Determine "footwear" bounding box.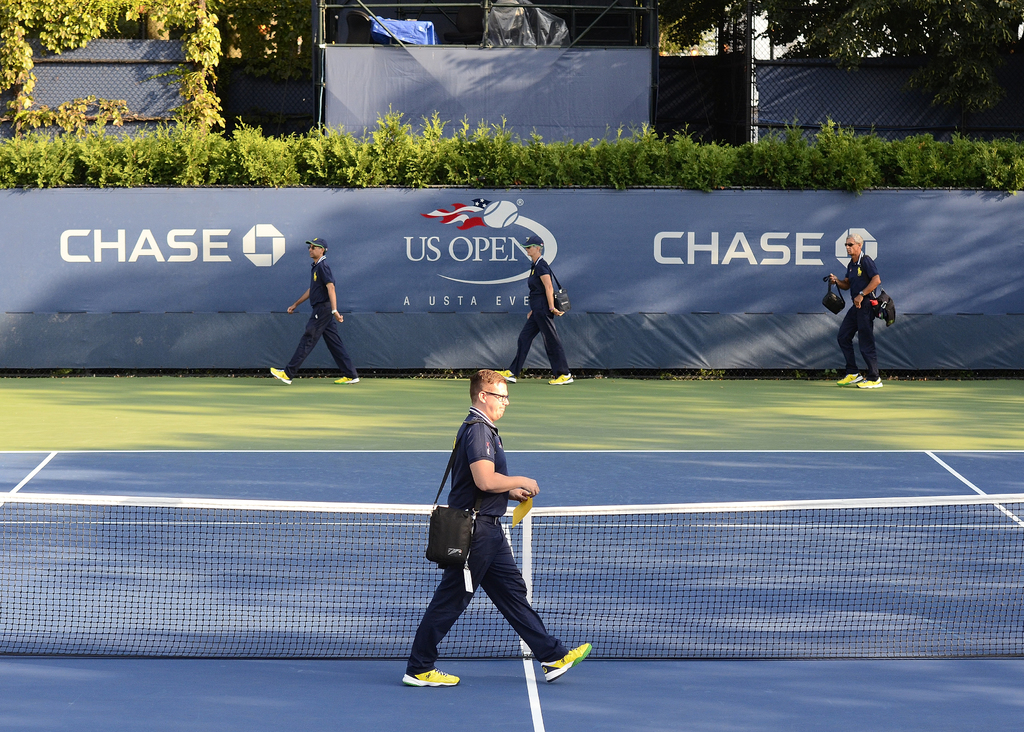
Determined: {"x1": 829, "y1": 368, "x2": 867, "y2": 389}.
